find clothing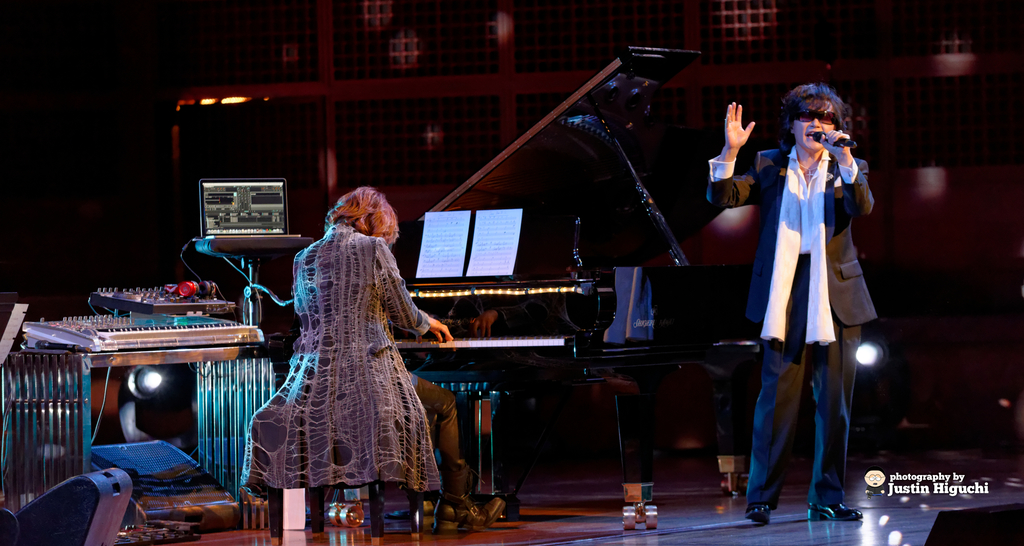
<region>753, 108, 874, 476</region>
